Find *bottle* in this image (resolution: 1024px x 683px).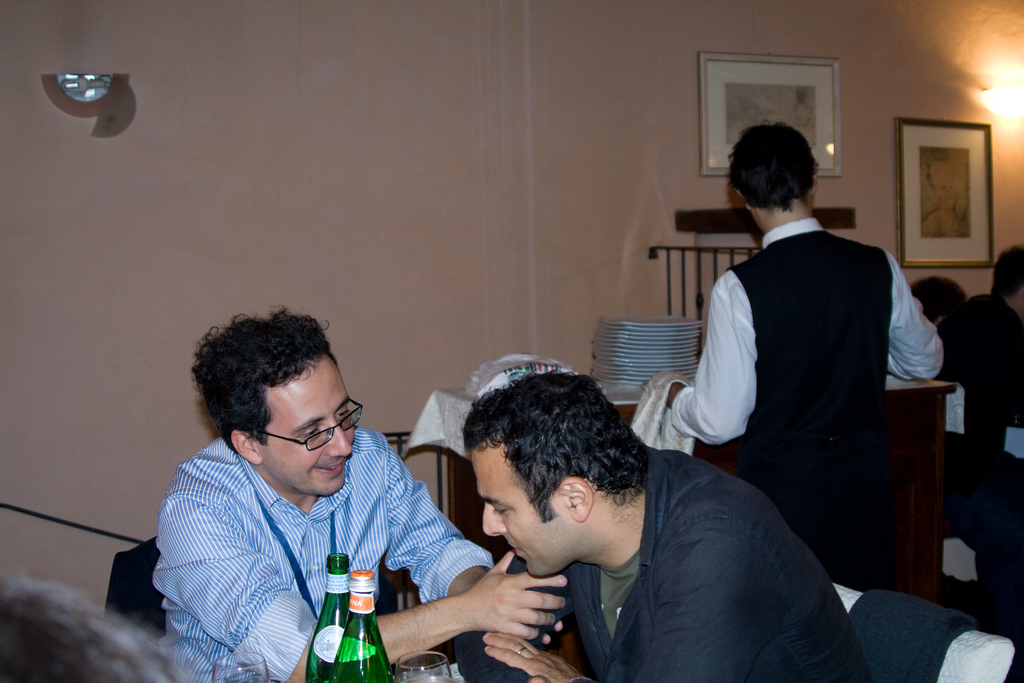
bbox=[307, 553, 351, 682].
